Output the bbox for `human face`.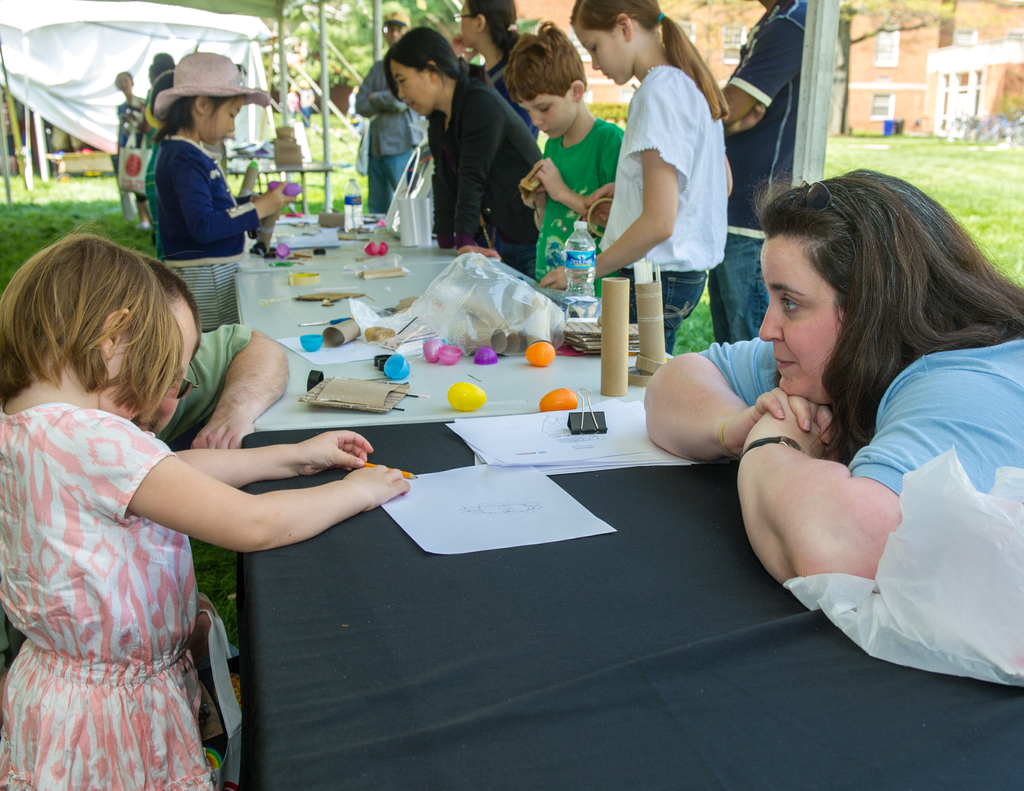
134/298/201/436.
